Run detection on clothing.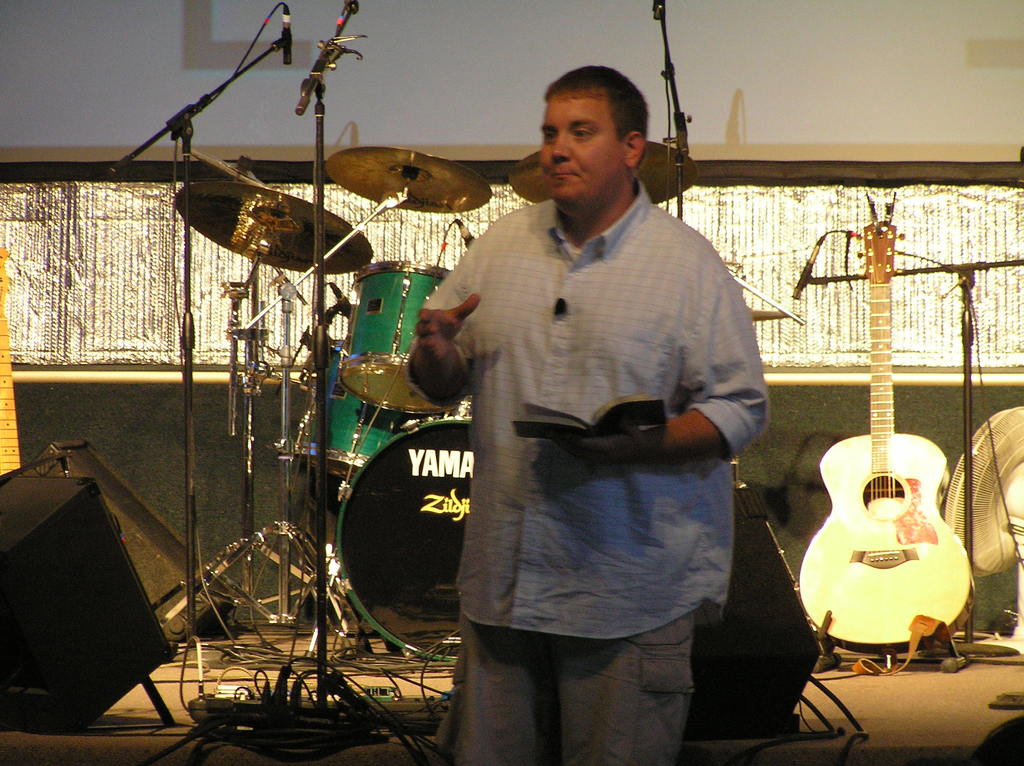
Result: [x1=407, y1=182, x2=771, y2=765].
